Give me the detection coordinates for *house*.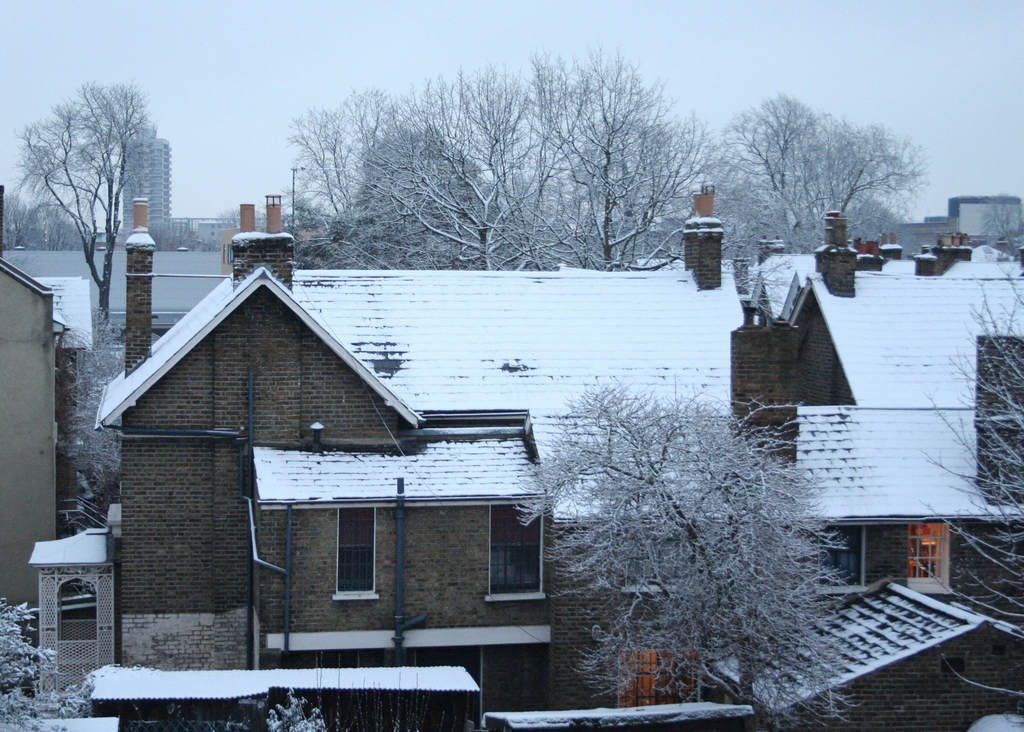
771/240/1023/603.
